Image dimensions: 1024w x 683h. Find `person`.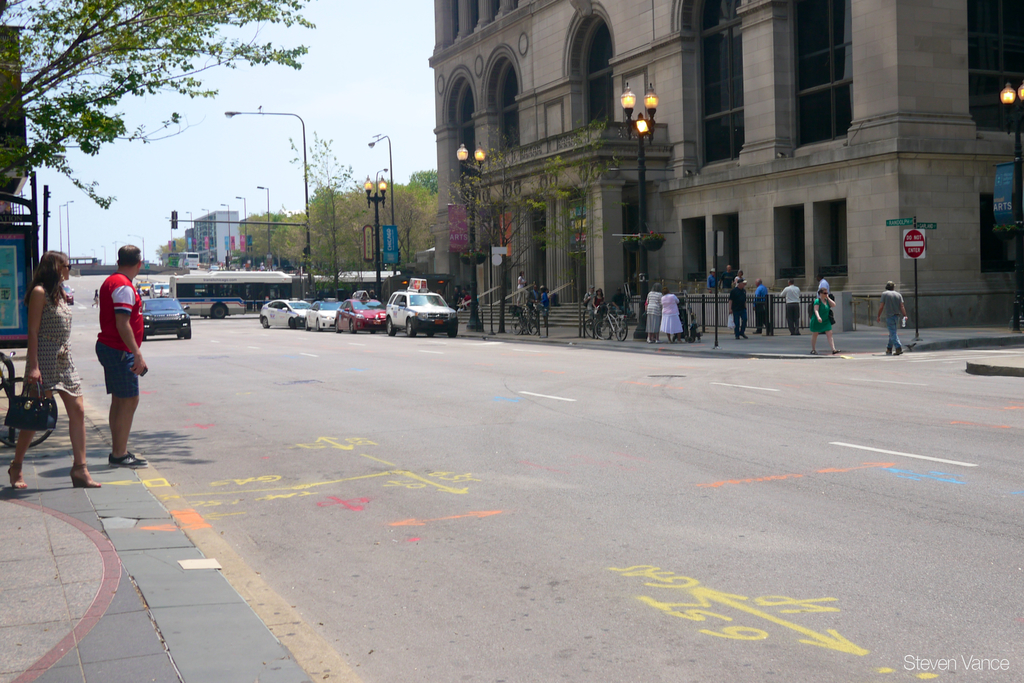
Rect(658, 286, 687, 348).
